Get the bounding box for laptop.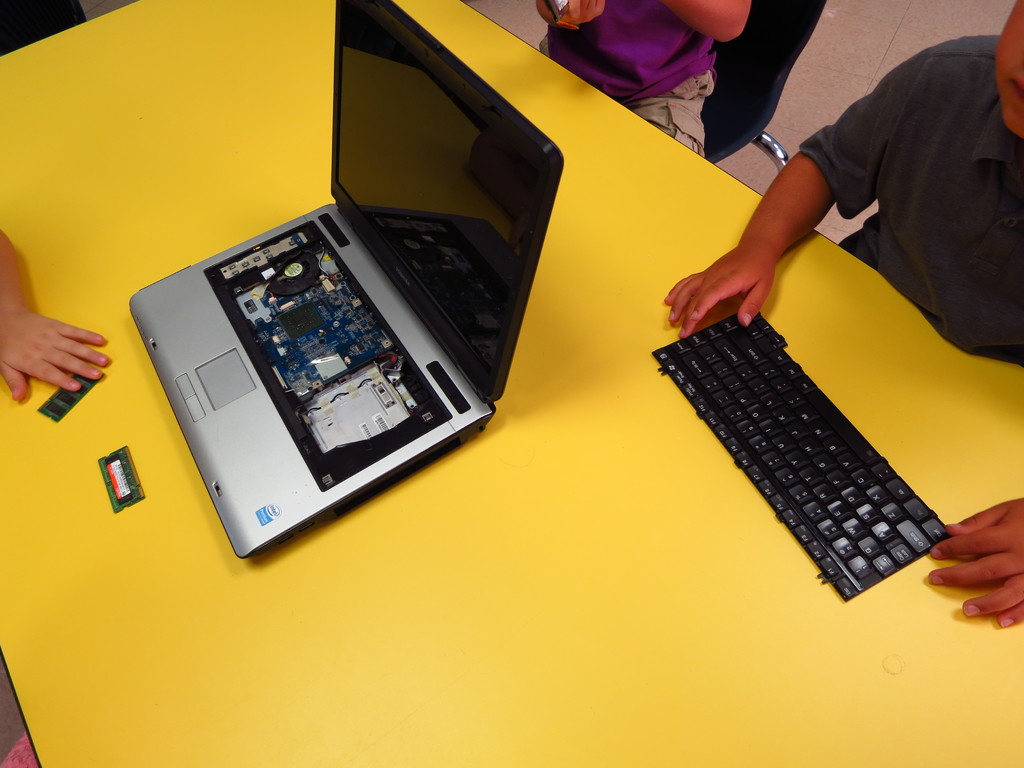
[left=127, top=38, right=581, bottom=593].
